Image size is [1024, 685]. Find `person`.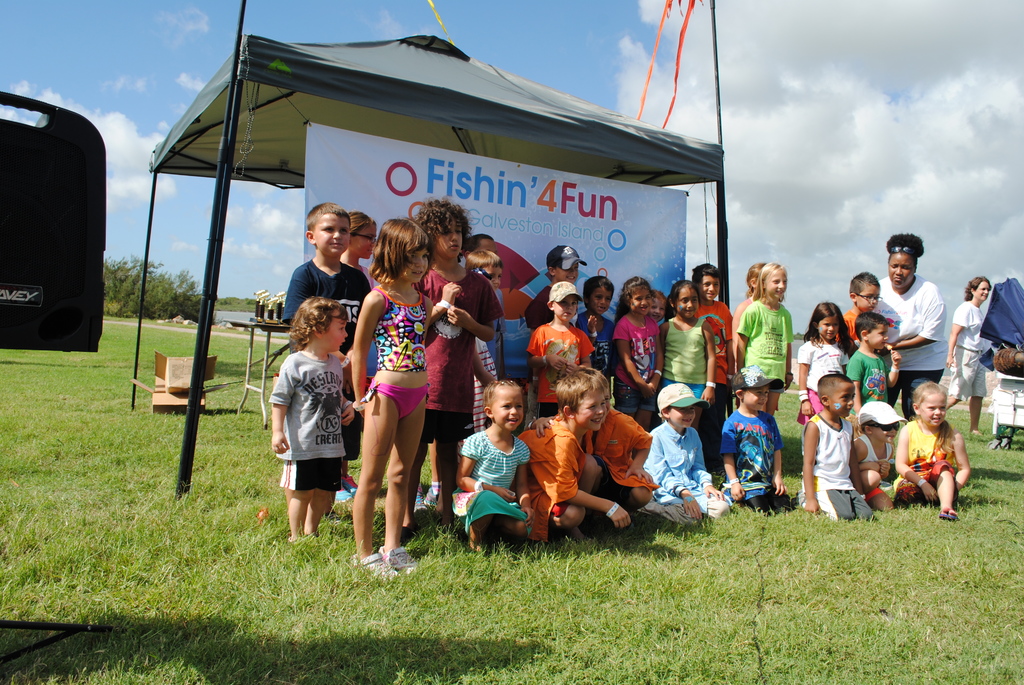
[x1=572, y1=276, x2=612, y2=389].
